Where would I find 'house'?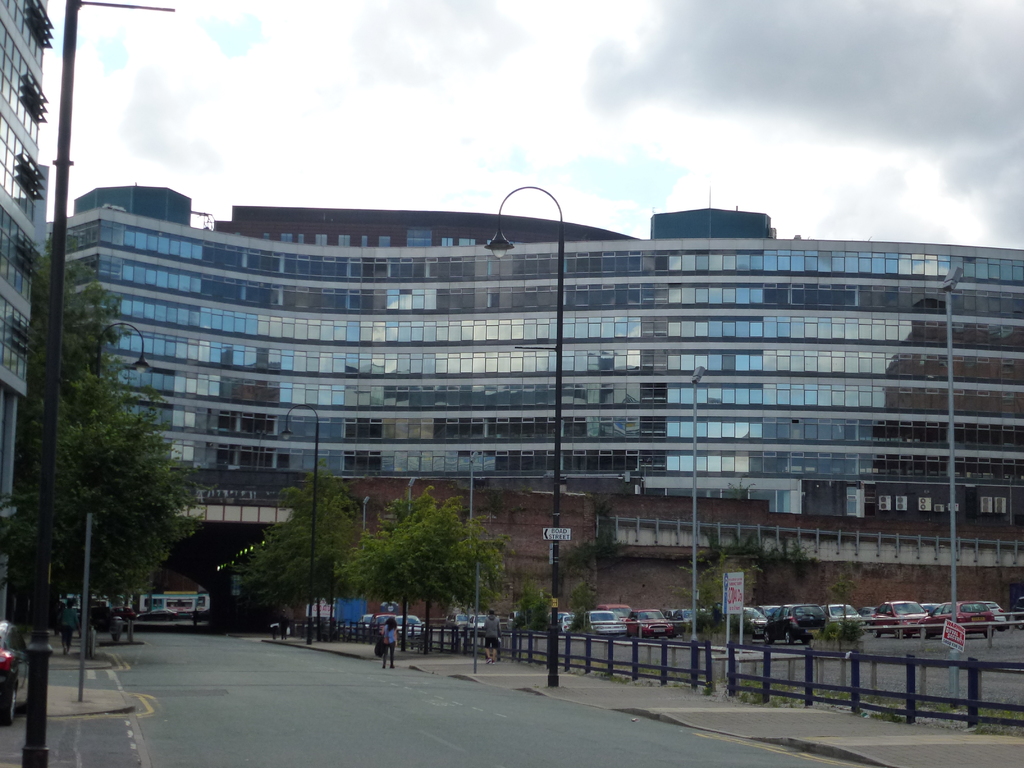
At 63,183,1023,540.
